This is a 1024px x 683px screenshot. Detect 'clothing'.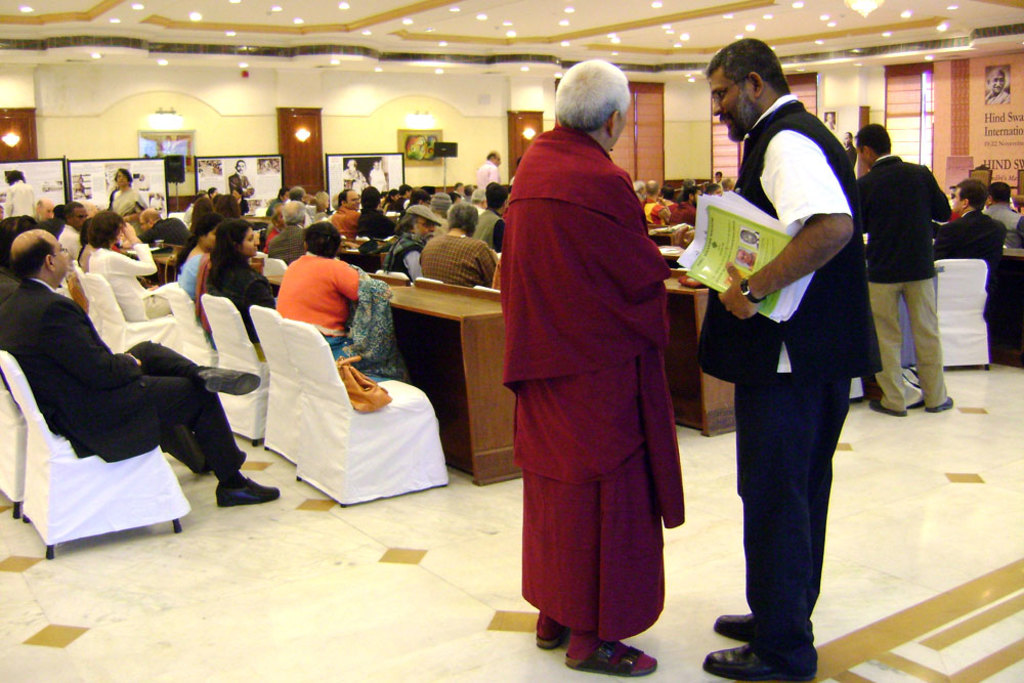
locate(256, 224, 286, 258).
